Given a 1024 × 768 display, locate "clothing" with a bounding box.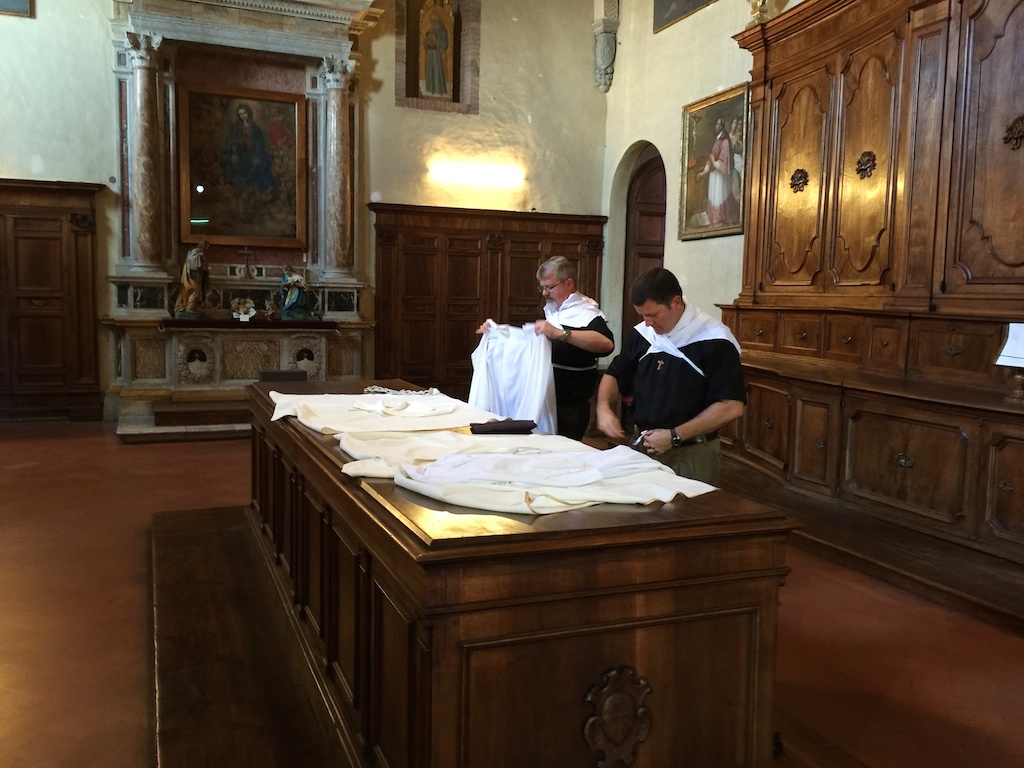
Located: BBox(467, 318, 555, 438).
